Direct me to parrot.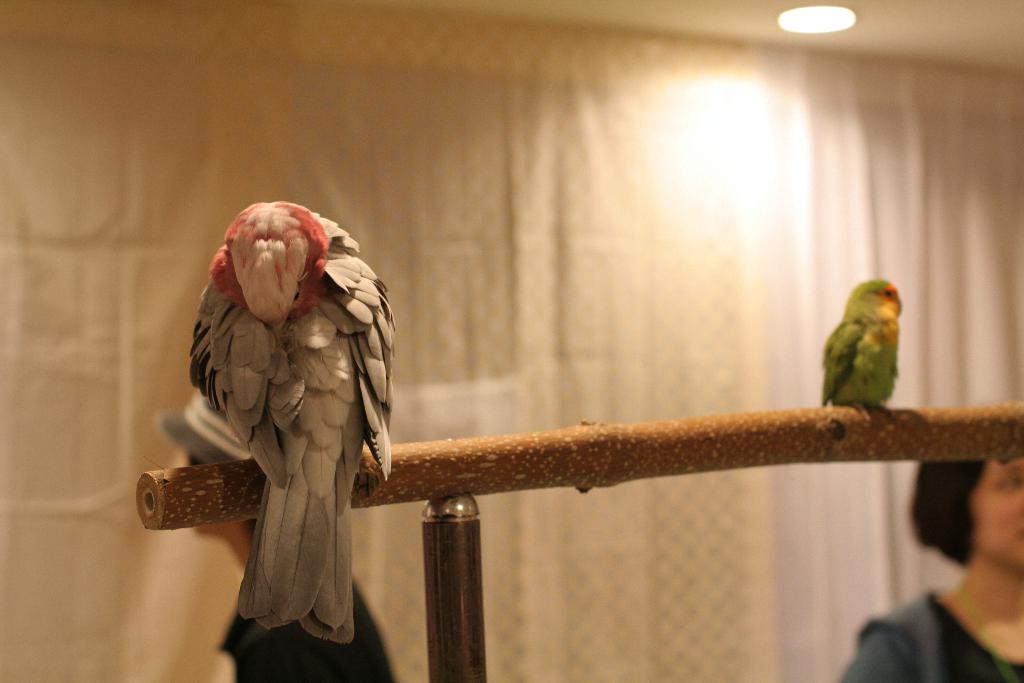
Direction: <box>821,273,899,402</box>.
